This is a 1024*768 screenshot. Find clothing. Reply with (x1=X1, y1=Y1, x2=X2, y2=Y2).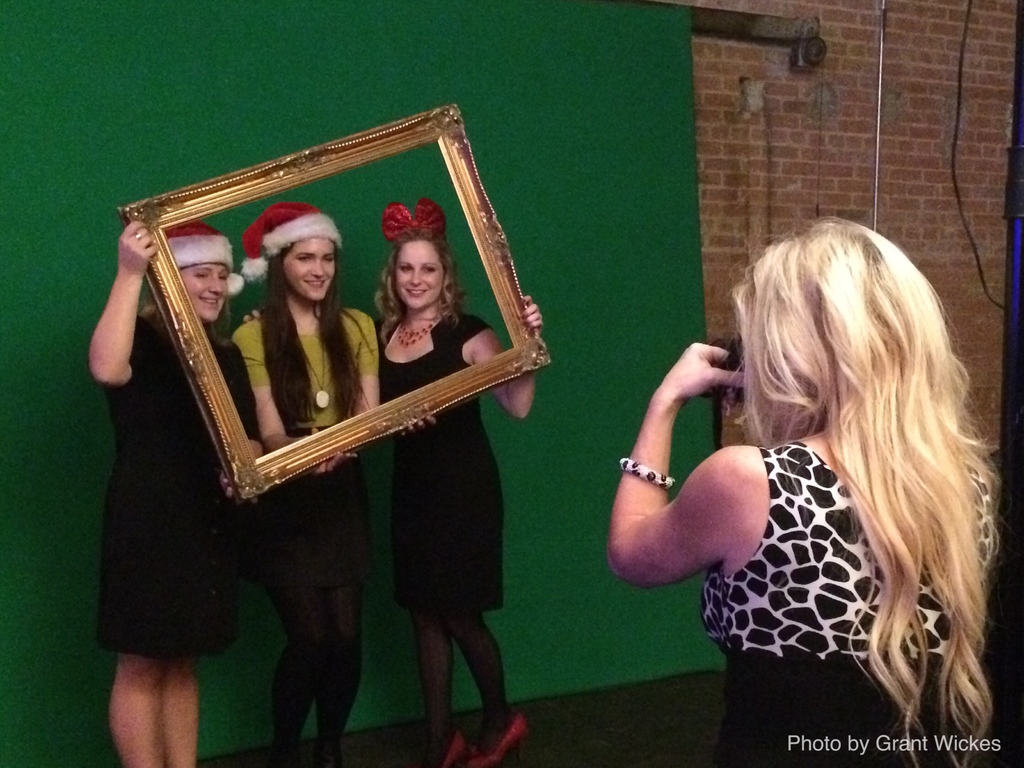
(x1=376, y1=308, x2=499, y2=617).
